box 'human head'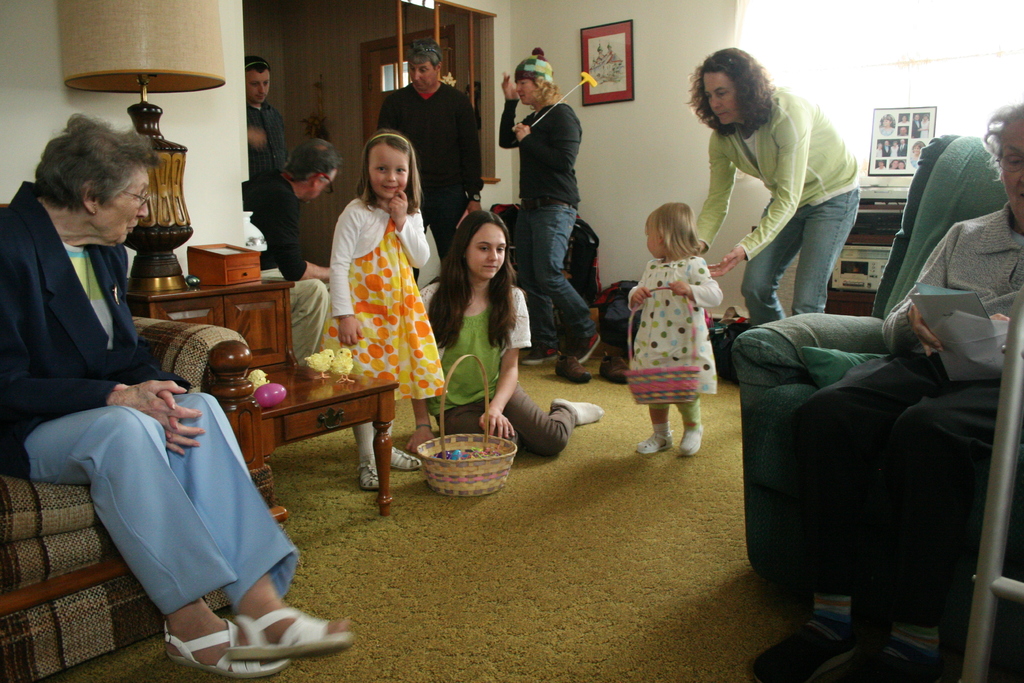
box=[645, 201, 696, 258]
